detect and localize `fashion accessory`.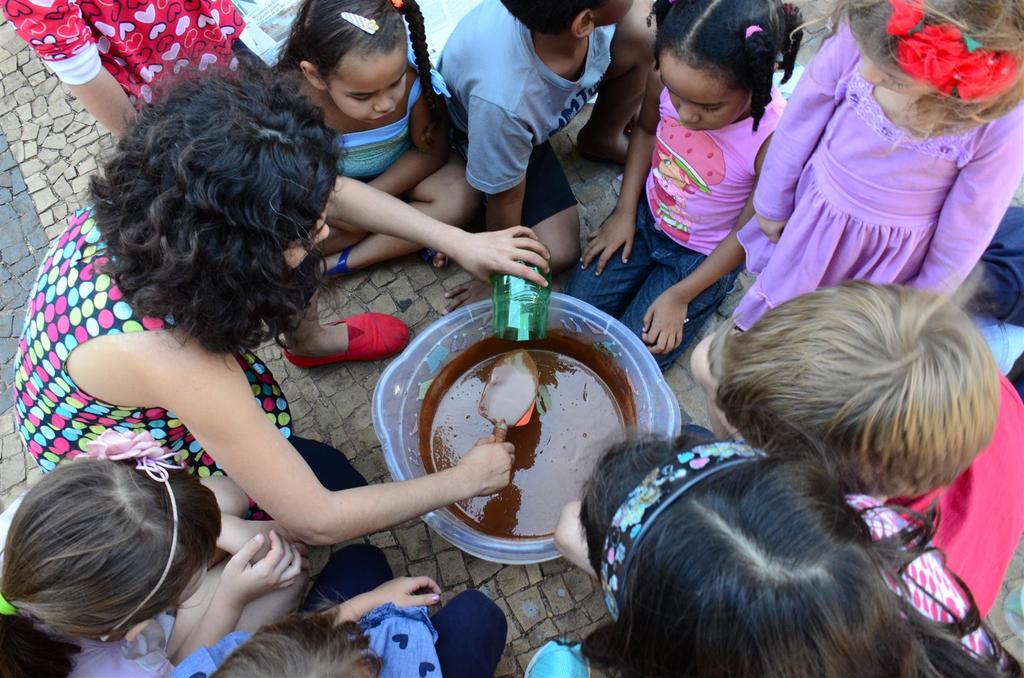
Localized at 0,588,17,616.
